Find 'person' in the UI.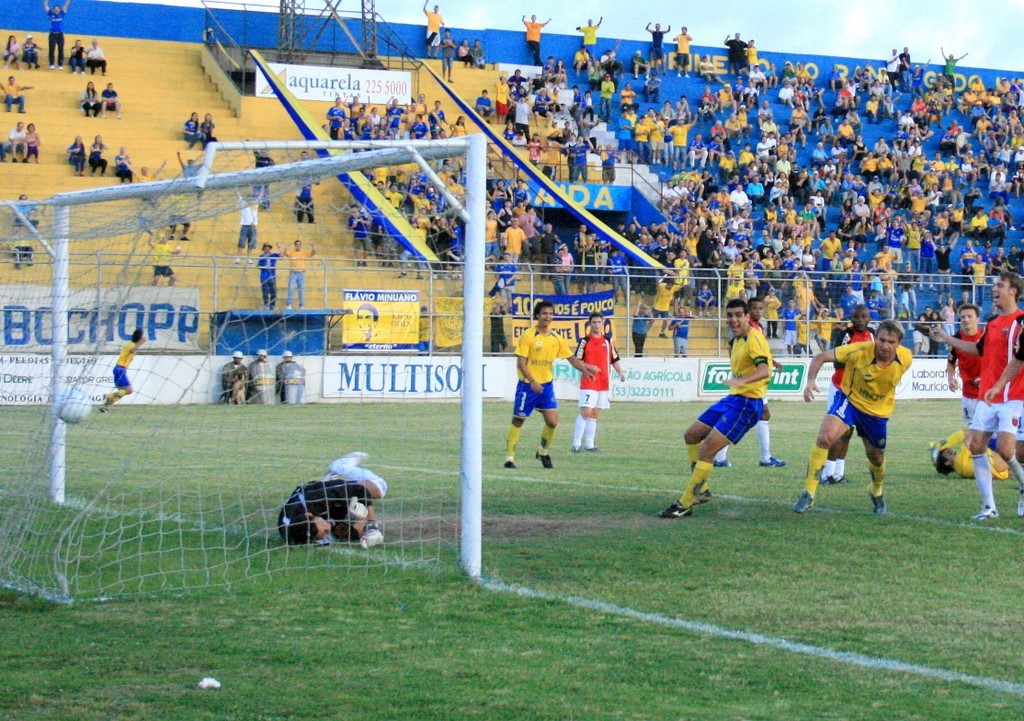
UI element at (92, 330, 136, 418).
